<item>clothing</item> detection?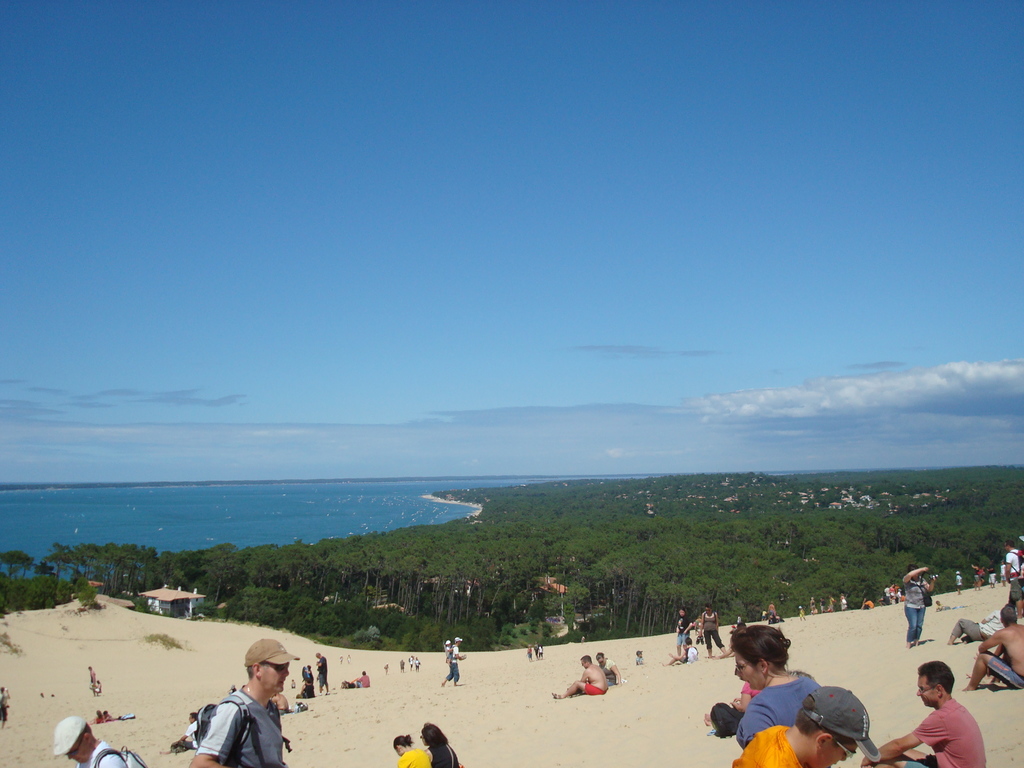
[317,655,328,685]
